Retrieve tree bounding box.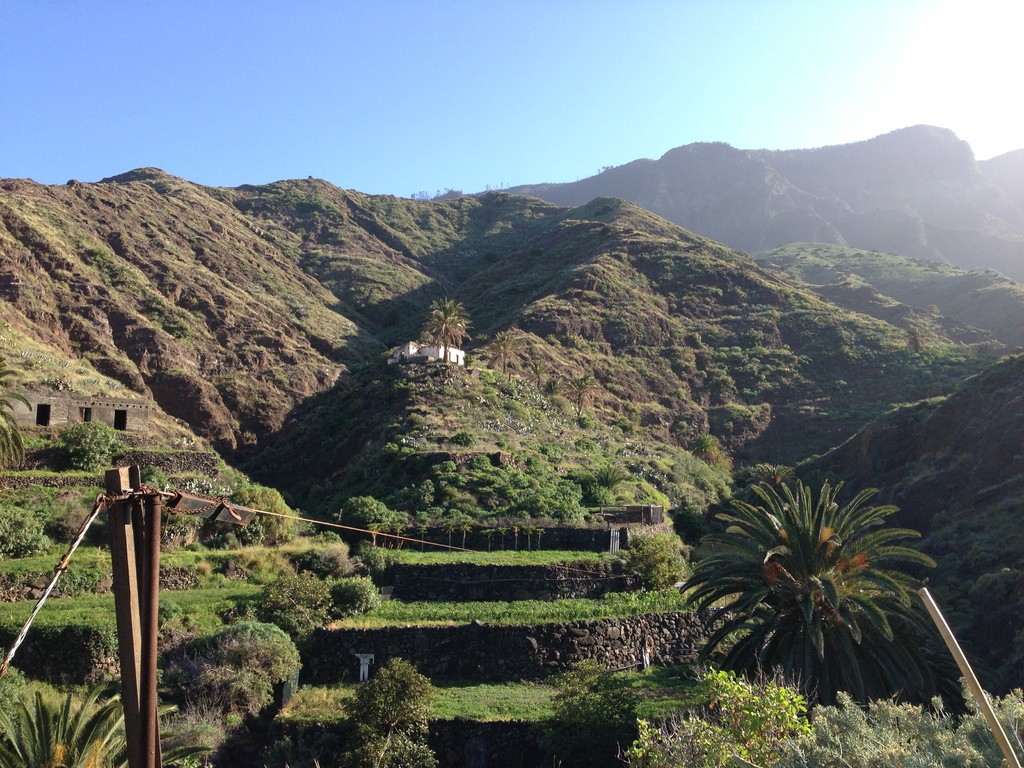
Bounding box: box=[0, 685, 218, 767].
